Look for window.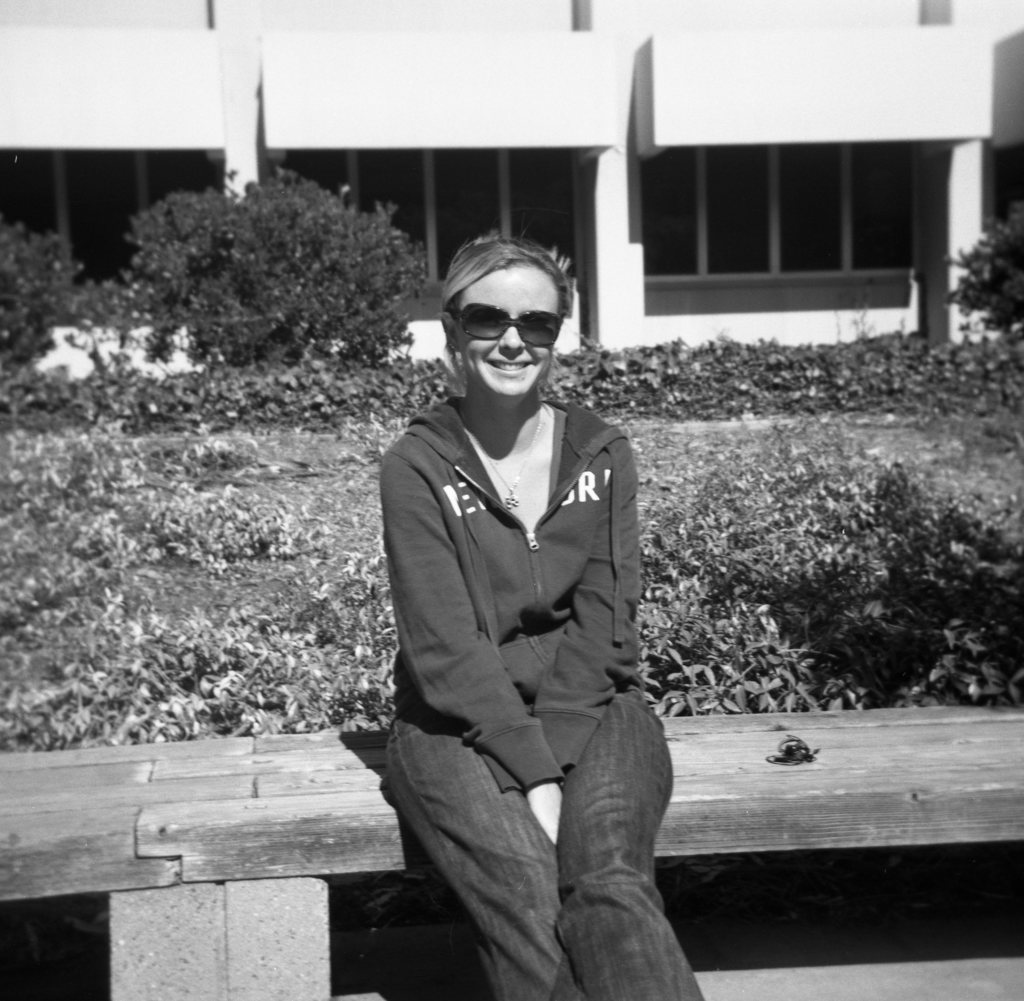
Found: [0, 147, 217, 293].
